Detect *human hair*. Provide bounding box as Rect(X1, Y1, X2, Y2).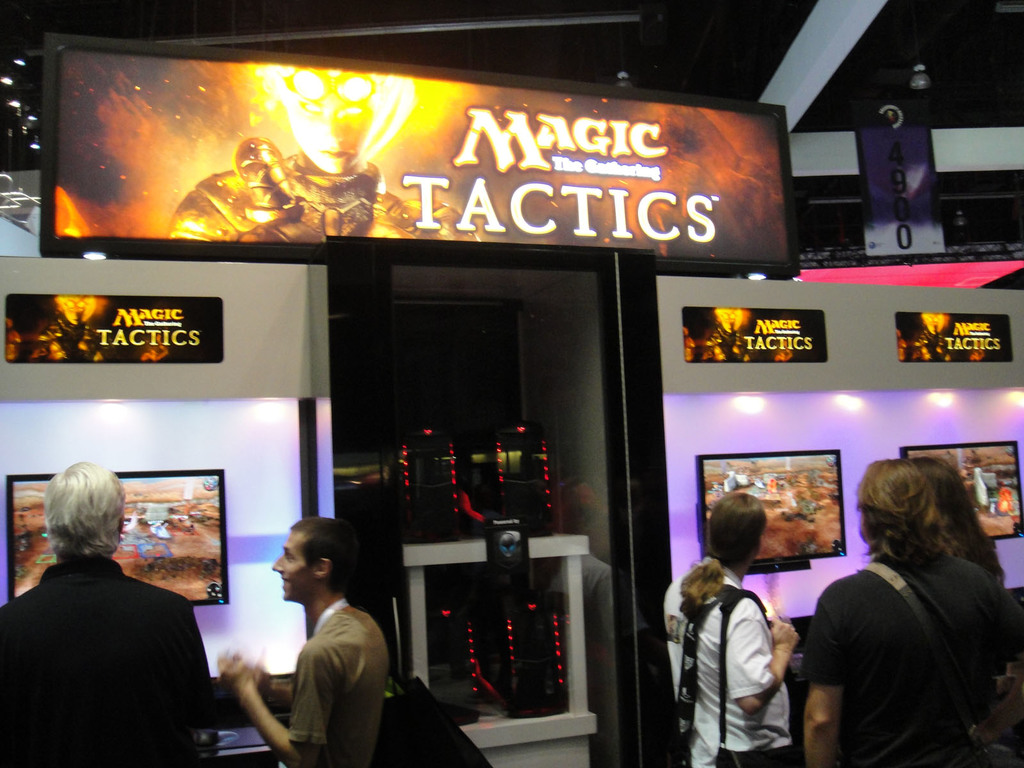
Rect(37, 471, 123, 591).
